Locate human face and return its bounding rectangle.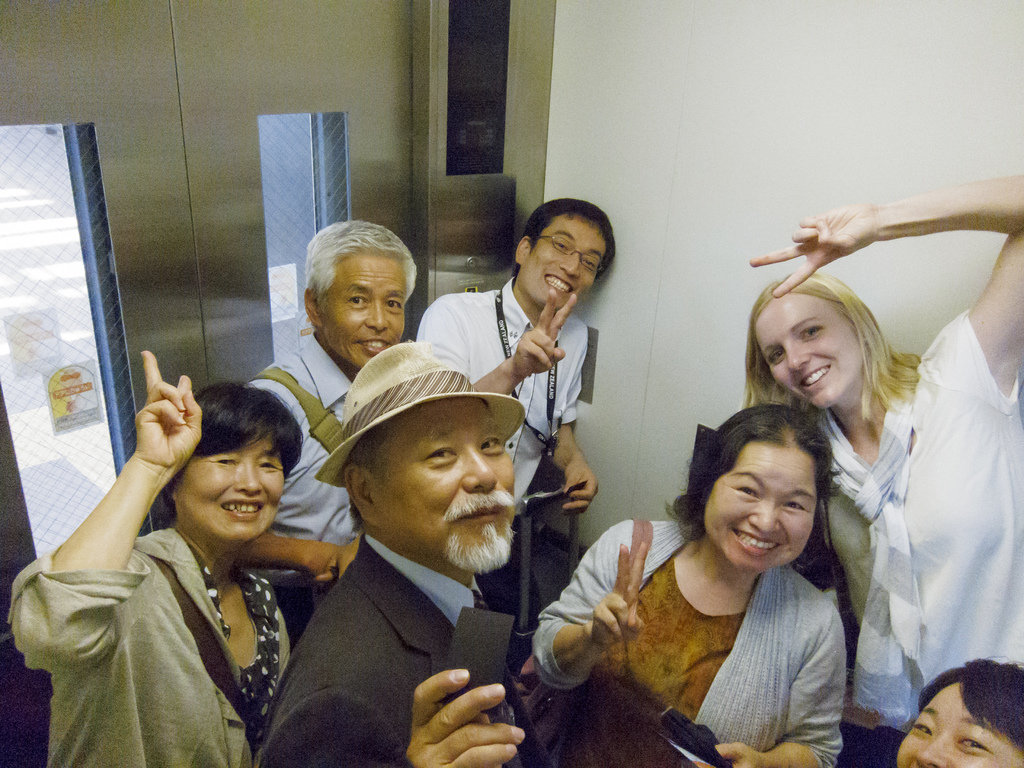
locate(897, 682, 1023, 767).
